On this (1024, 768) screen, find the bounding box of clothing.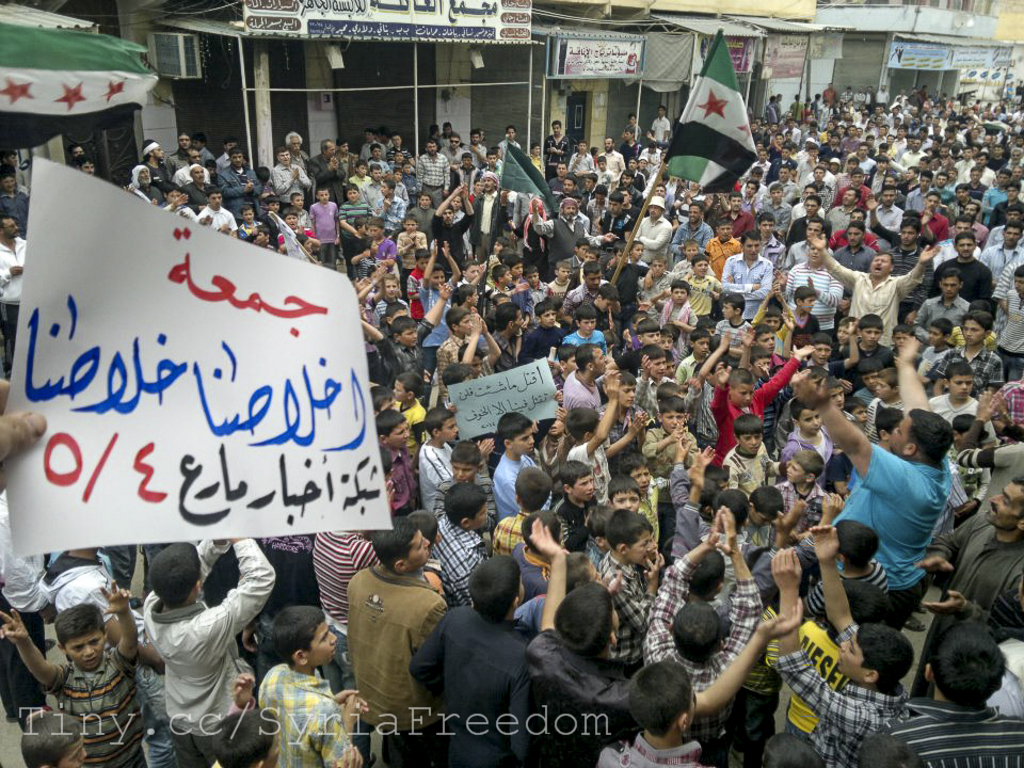
Bounding box: locate(988, 283, 1023, 381).
